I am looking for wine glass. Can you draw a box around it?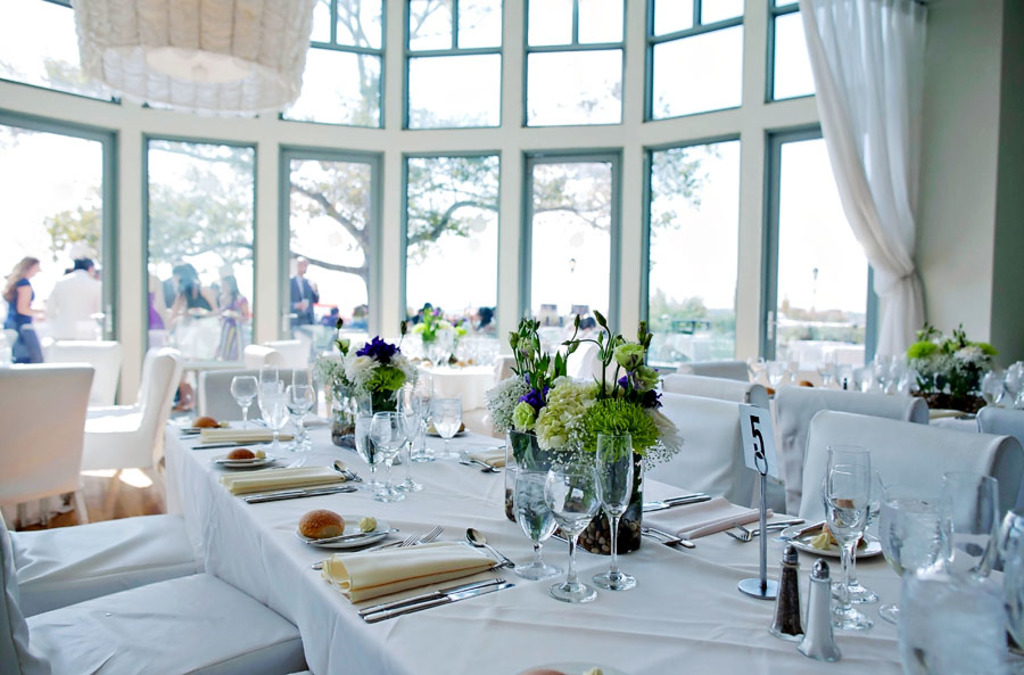
Sure, the bounding box is [229,372,254,428].
